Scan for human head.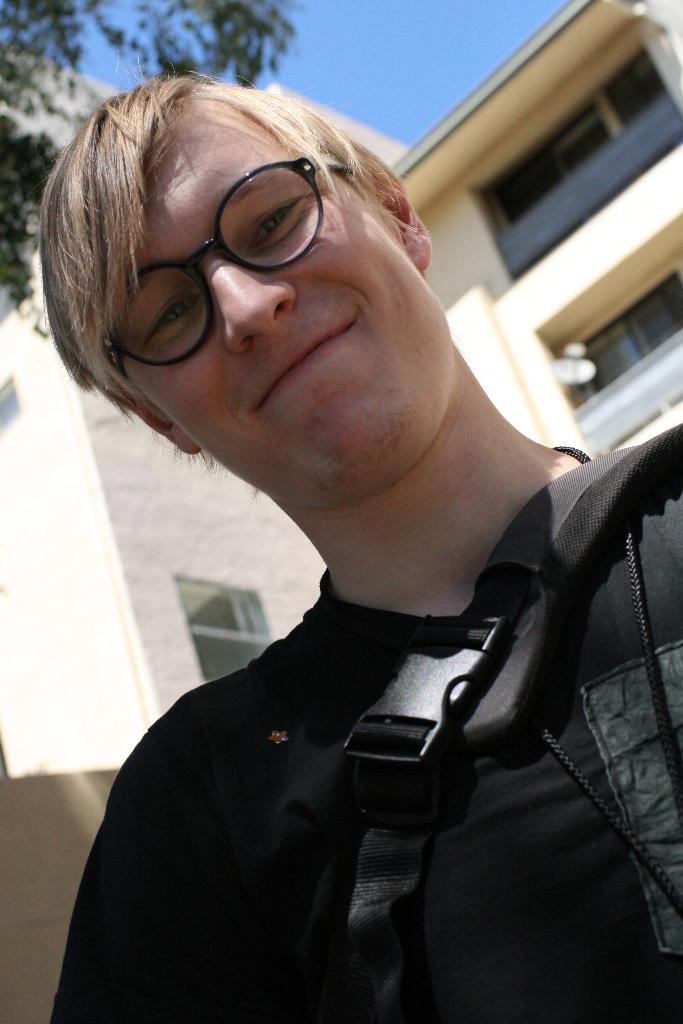
Scan result: [x1=108, y1=88, x2=451, y2=485].
